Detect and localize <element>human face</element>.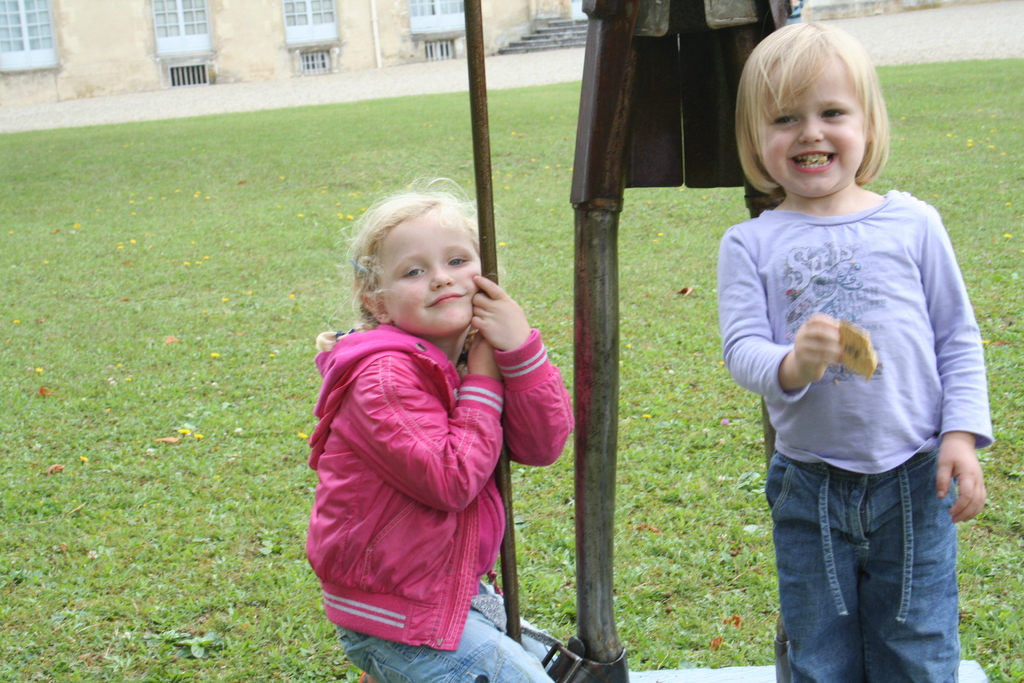
Localized at rect(760, 51, 864, 197).
